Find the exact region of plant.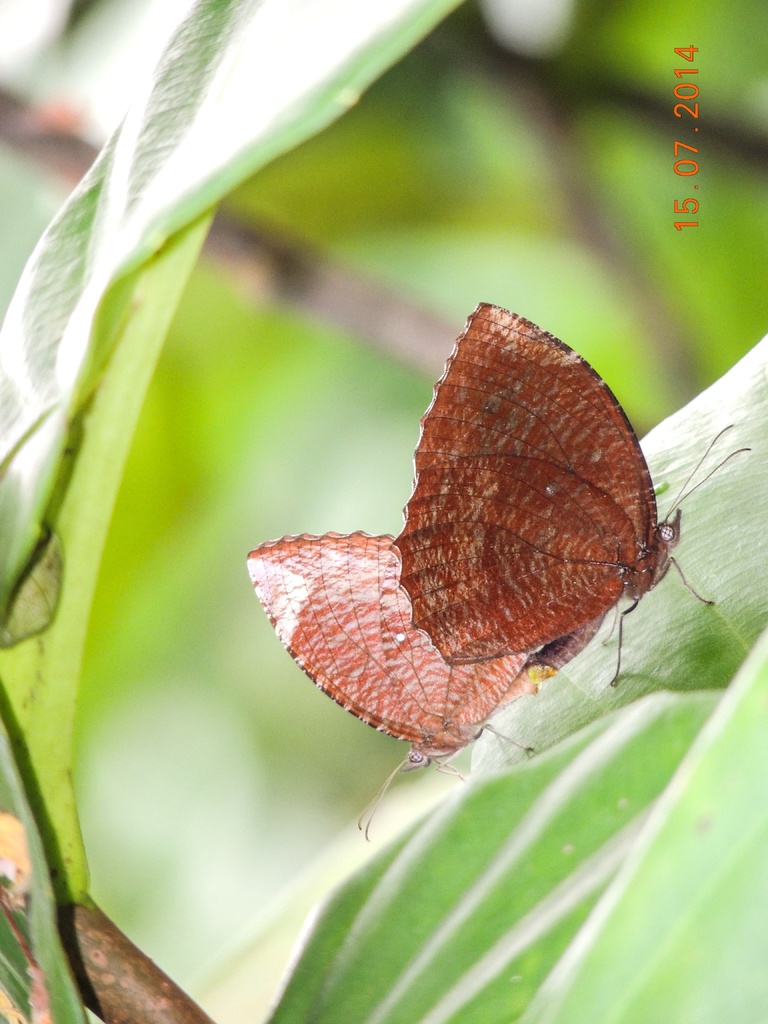
Exact region: <bbox>0, 0, 767, 1023</bbox>.
